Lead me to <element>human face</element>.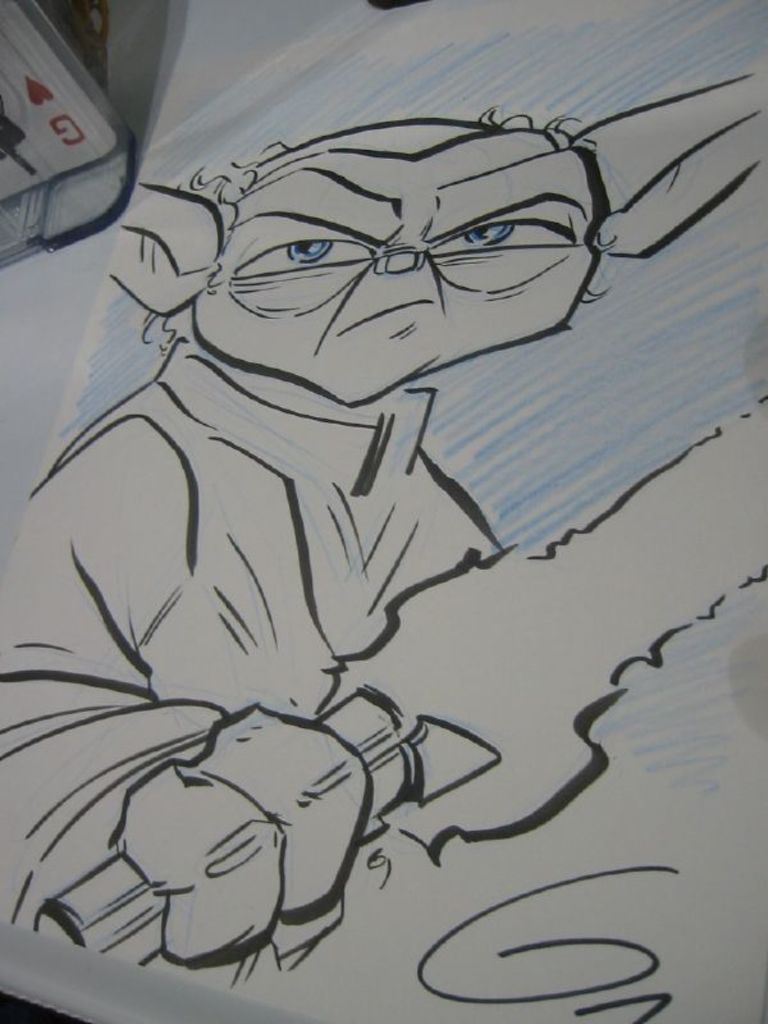
Lead to BBox(191, 157, 599, 404).
